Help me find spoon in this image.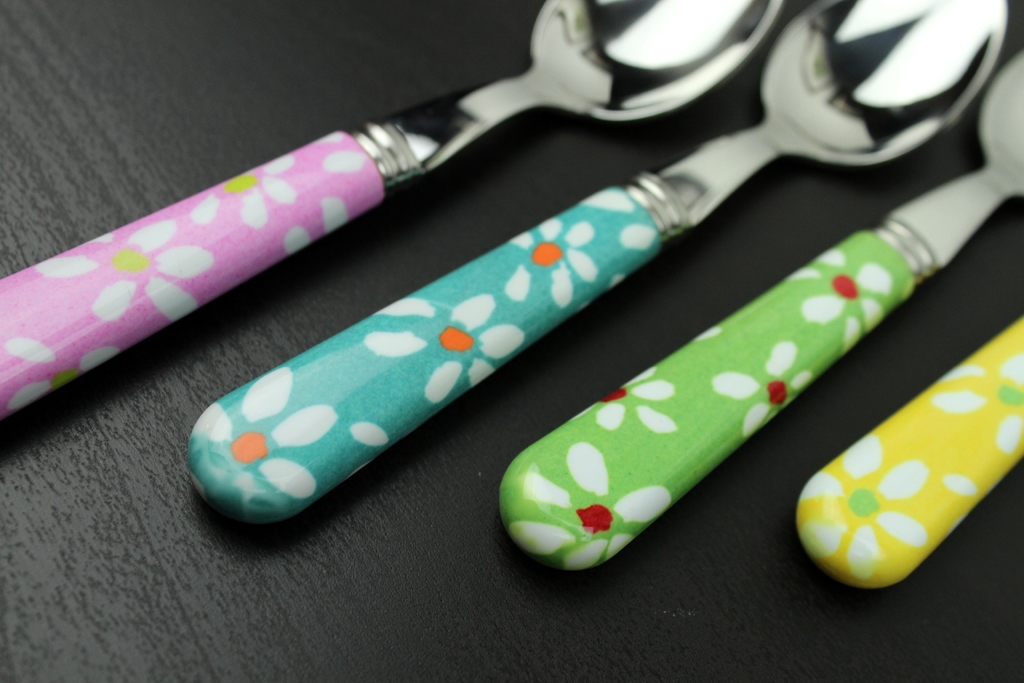
Found it: 188,0,1007,525.
